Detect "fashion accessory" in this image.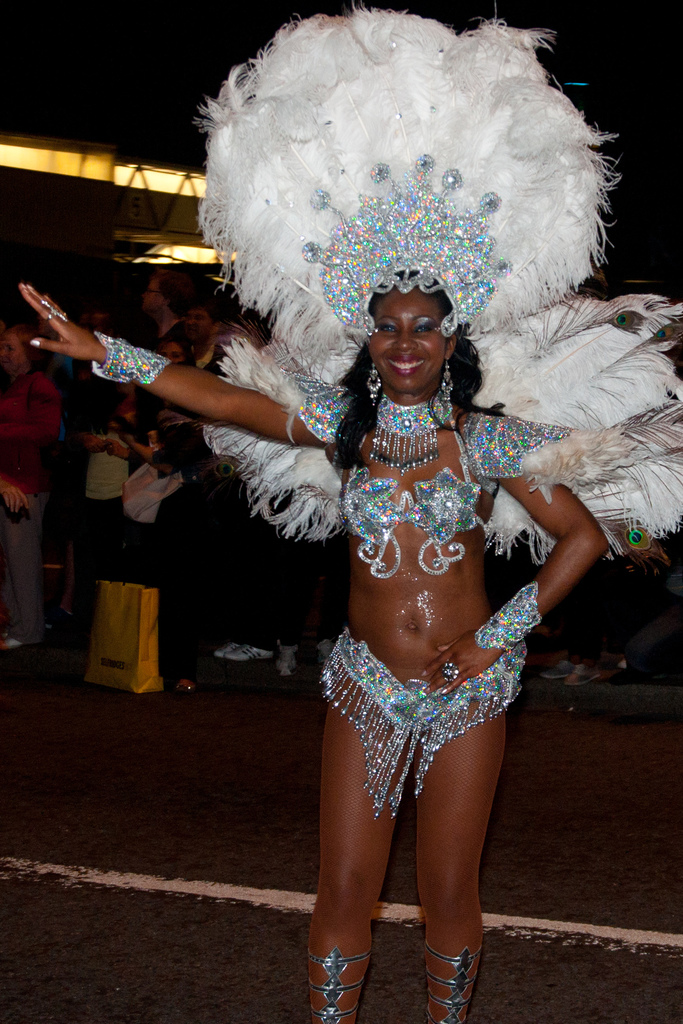
Detection: left=445, top=660, right=461, bottom=684.
